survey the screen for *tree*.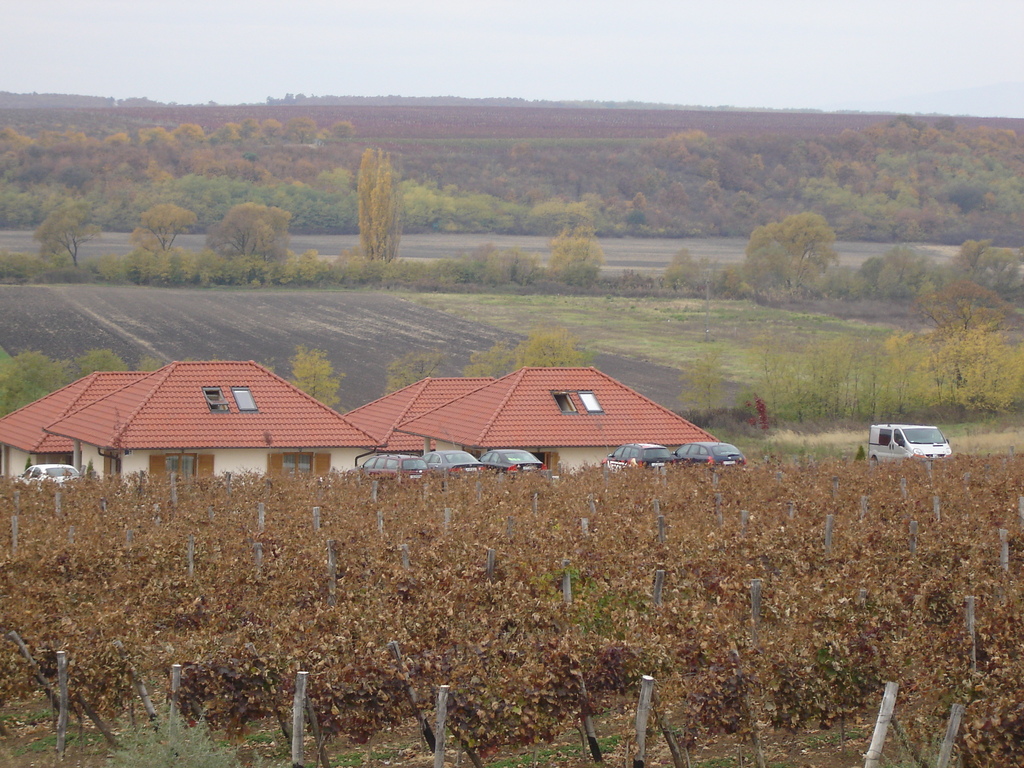
Survey found: 333:137:408:255.
